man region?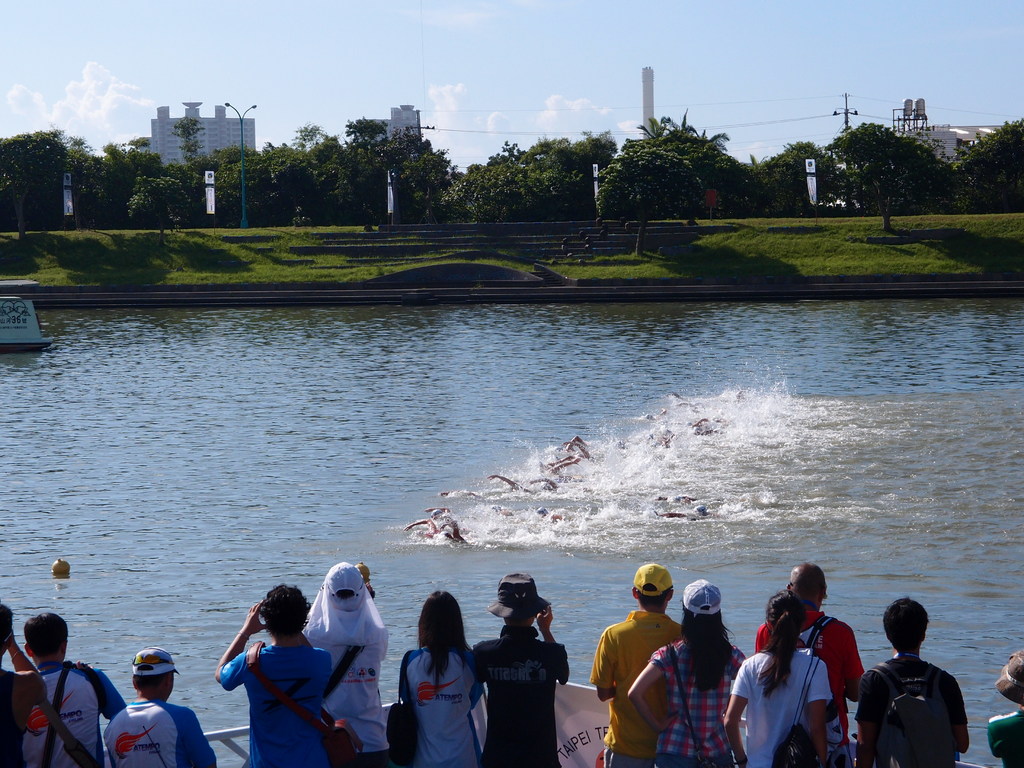
BBox(861, 602, 981, 767)
